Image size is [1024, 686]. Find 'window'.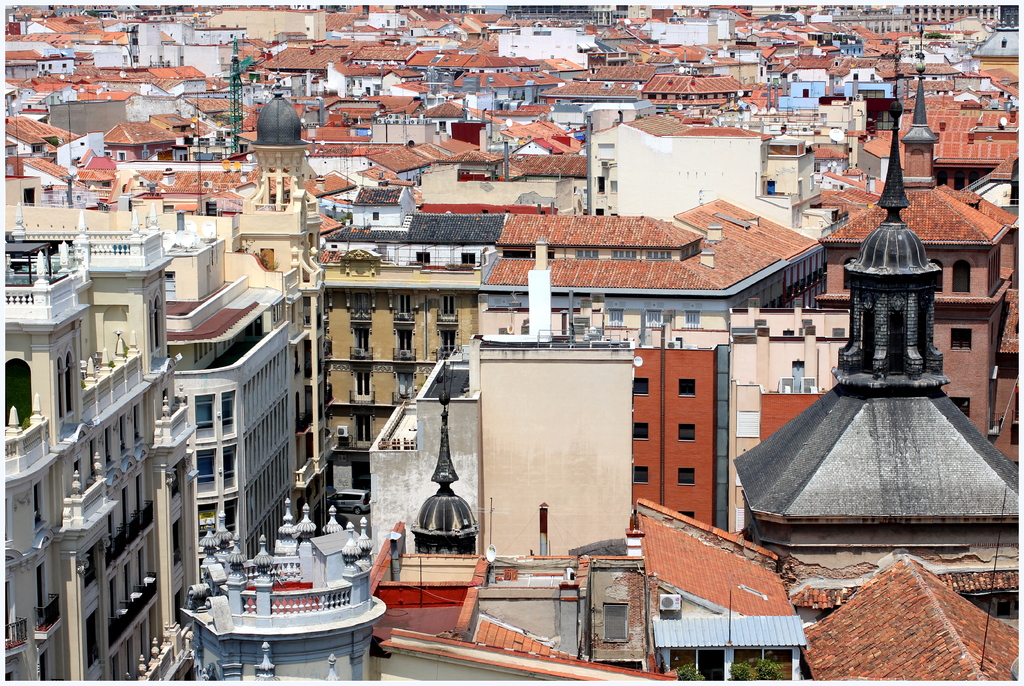
[394, 289, 415, 315].
